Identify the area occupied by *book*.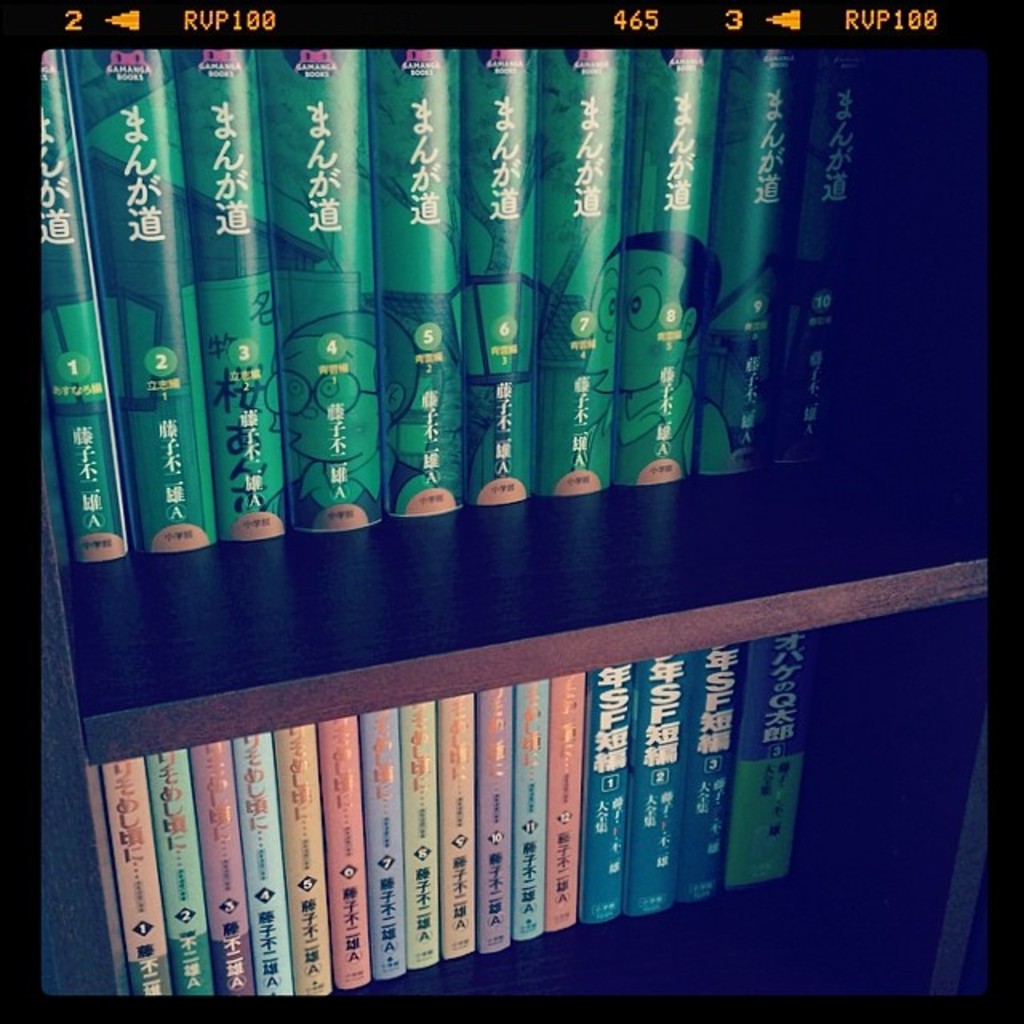
Area: x1=34 y1=51 x2=128 y2=573.
